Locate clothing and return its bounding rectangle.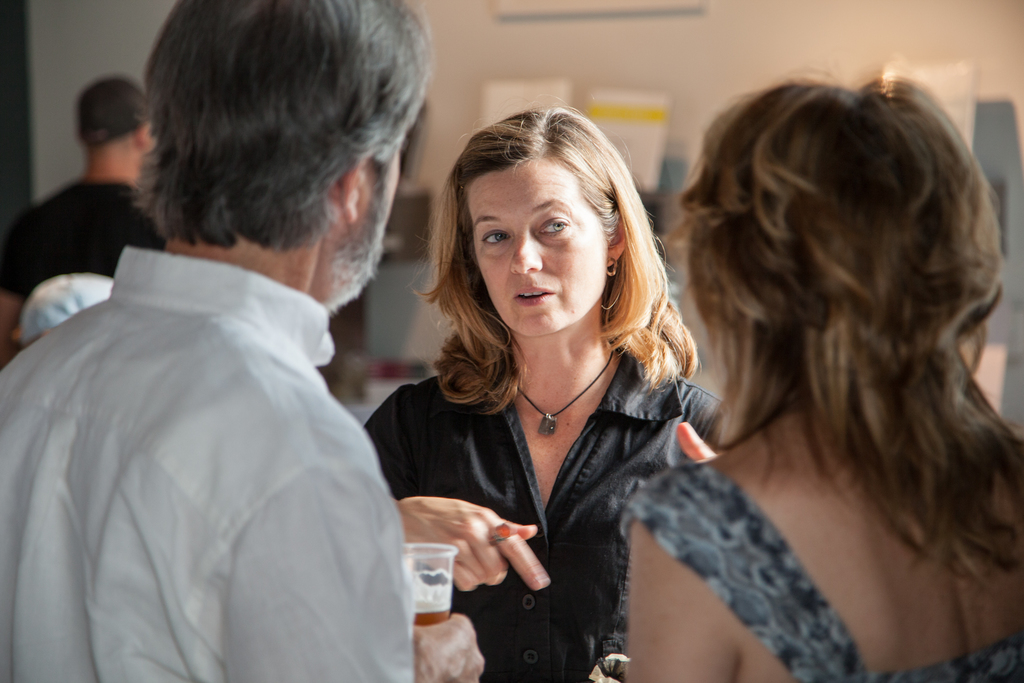
x1=4 y1=186 x2=441 y2=675.
